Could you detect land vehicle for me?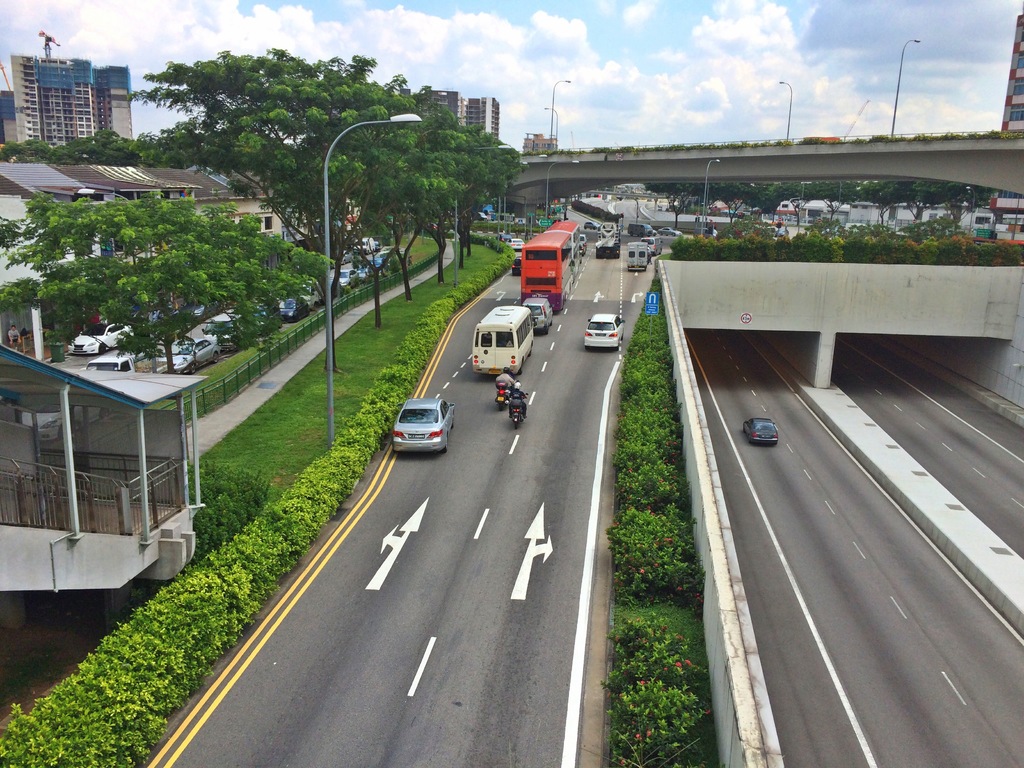
Detection result: bbox(283, 298, 313, 317).
